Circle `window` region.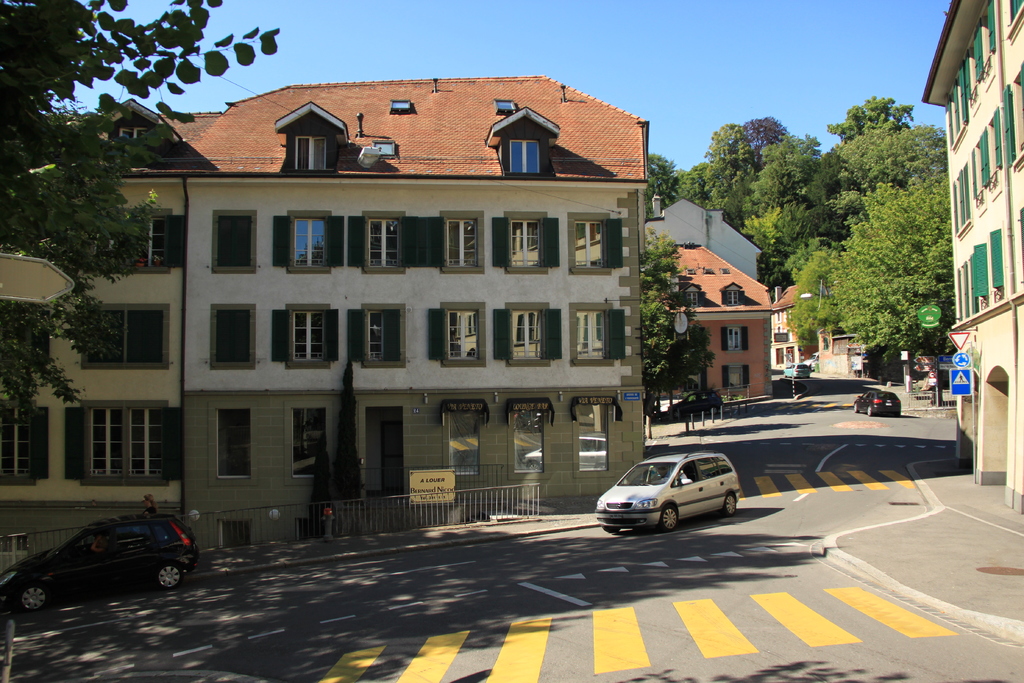
Region: bbox=[364, 302, 407, 367].
